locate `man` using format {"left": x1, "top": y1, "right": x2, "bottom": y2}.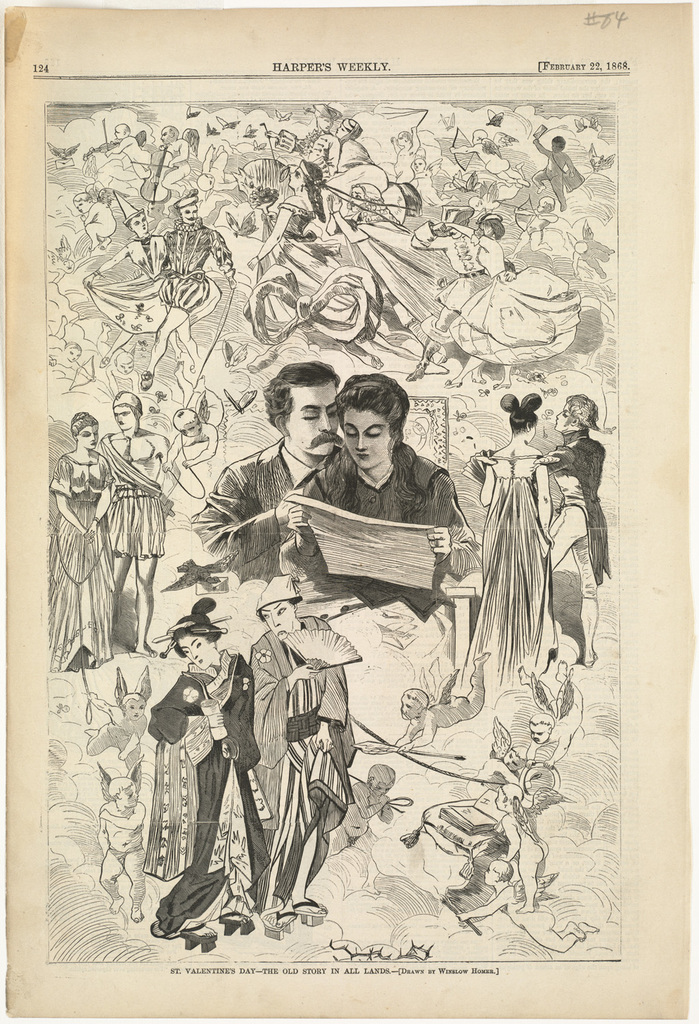
{"left": 248, "top": 597, "right": 365, "bottom": 929}.
